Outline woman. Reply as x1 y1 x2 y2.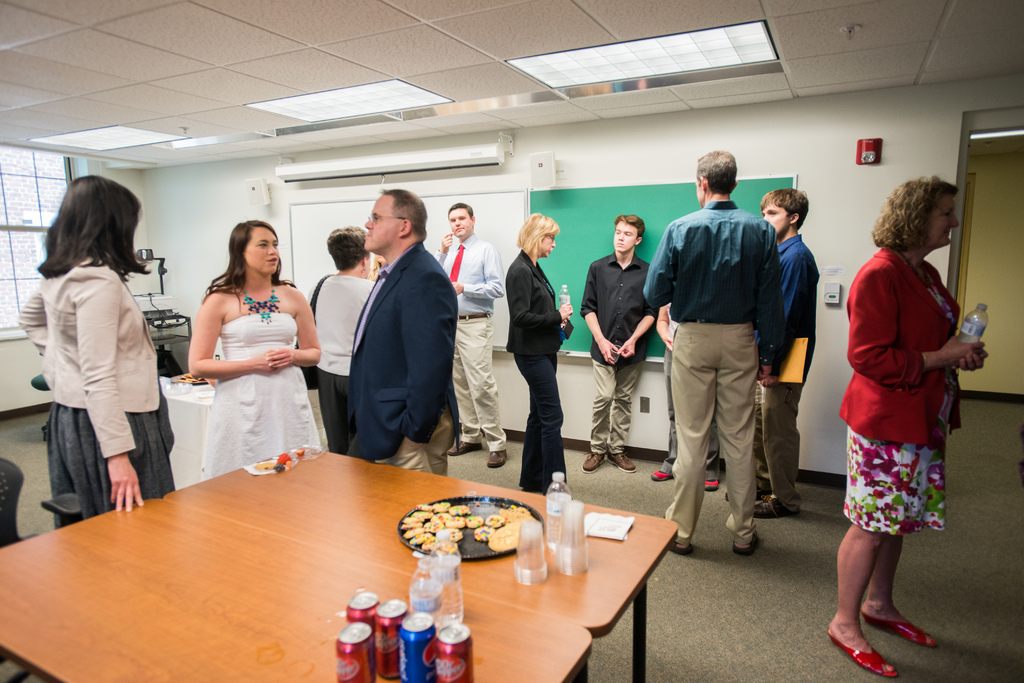
18 174 175 529.
